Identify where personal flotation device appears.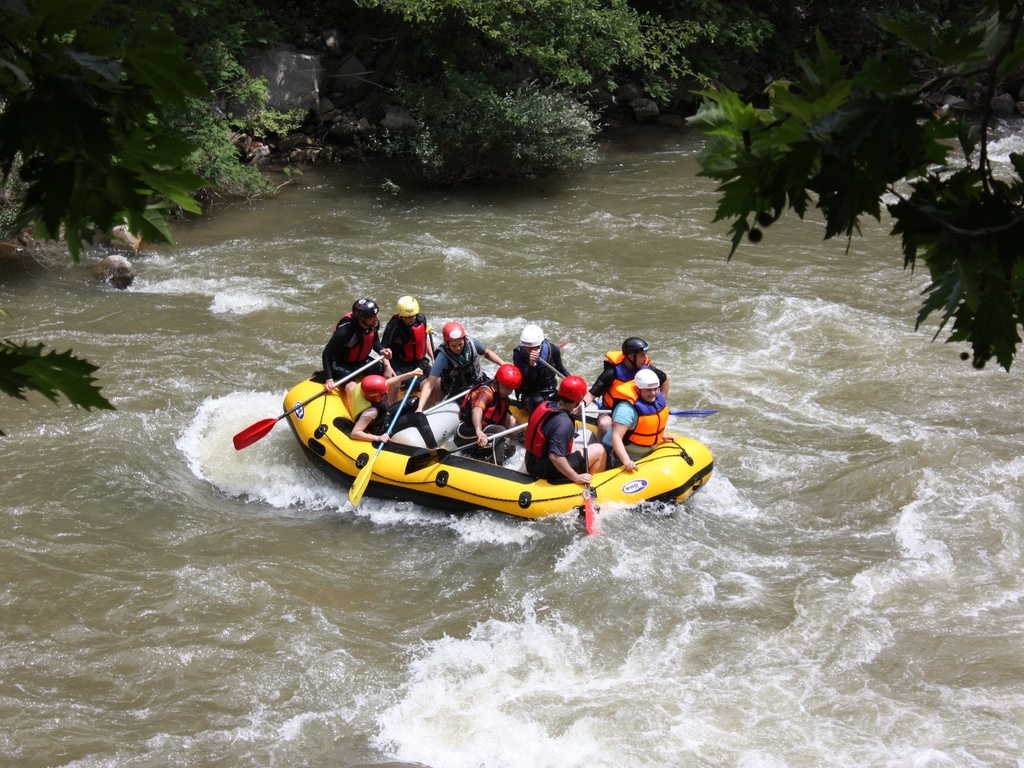
Appears at [603,350,620,412].
